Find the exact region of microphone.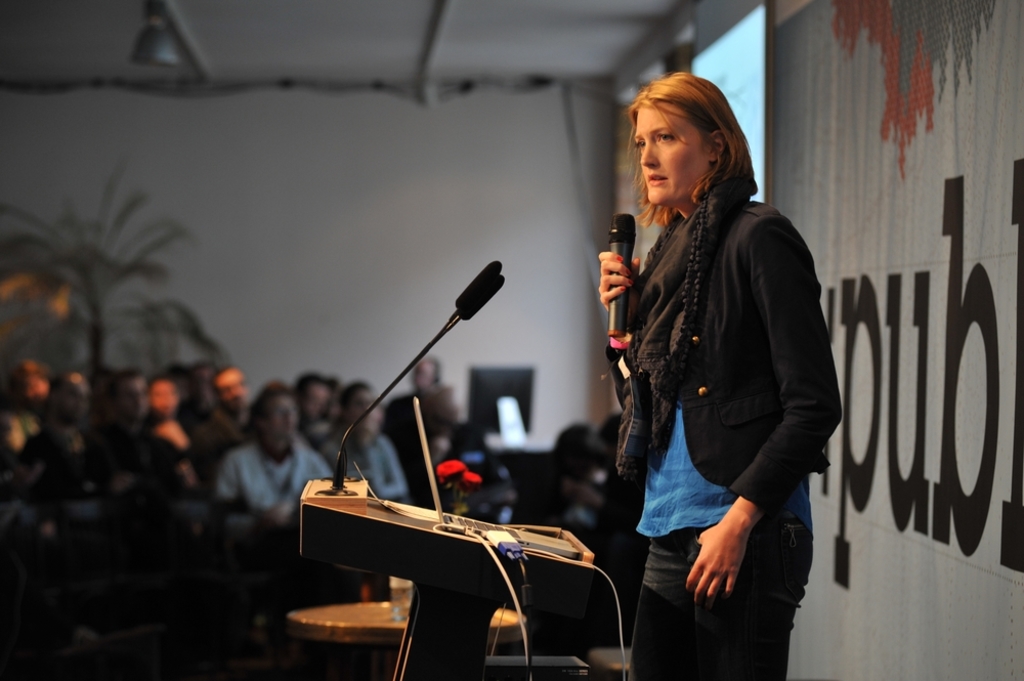
Exact region: x1=604, y1=207, x2=639, y2=348.
